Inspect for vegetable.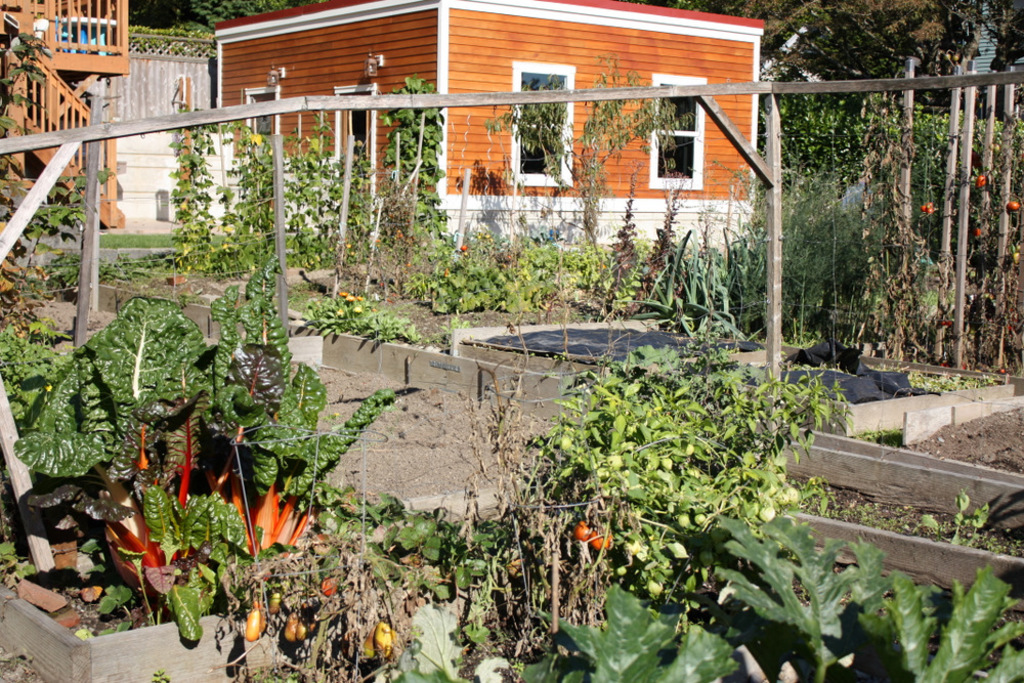
Inspection: {"left": 593, "top": 530, "right": 613, "bottom": 552}.
